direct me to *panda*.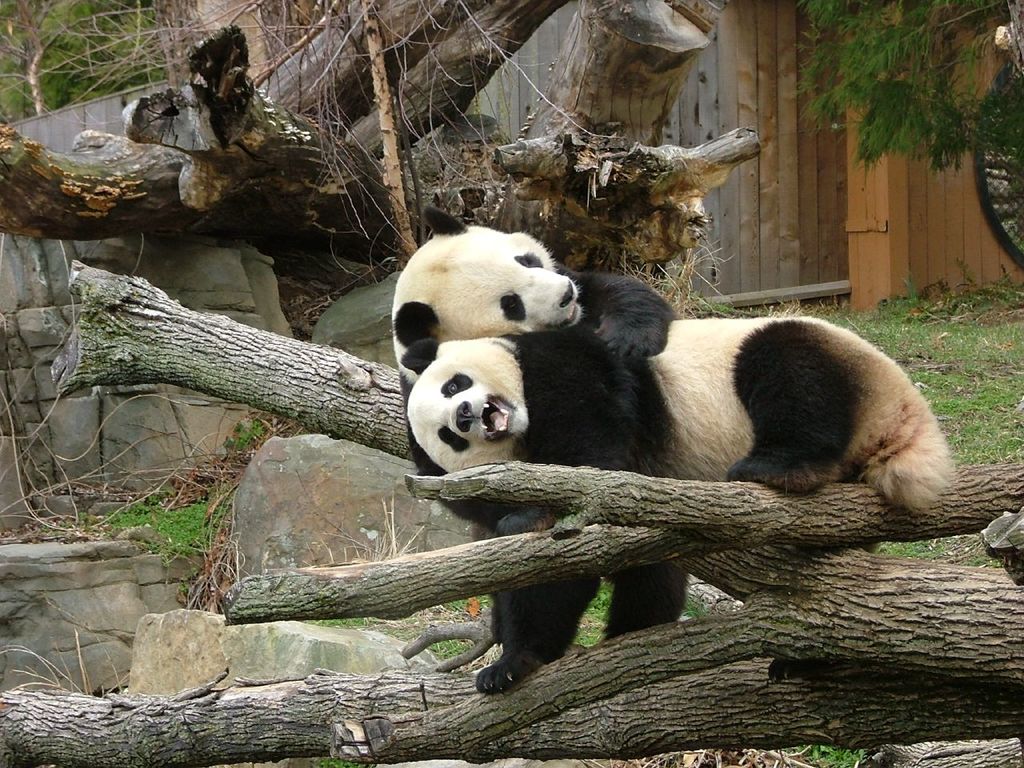
Direction: rect(385, 198, 674, 695).
